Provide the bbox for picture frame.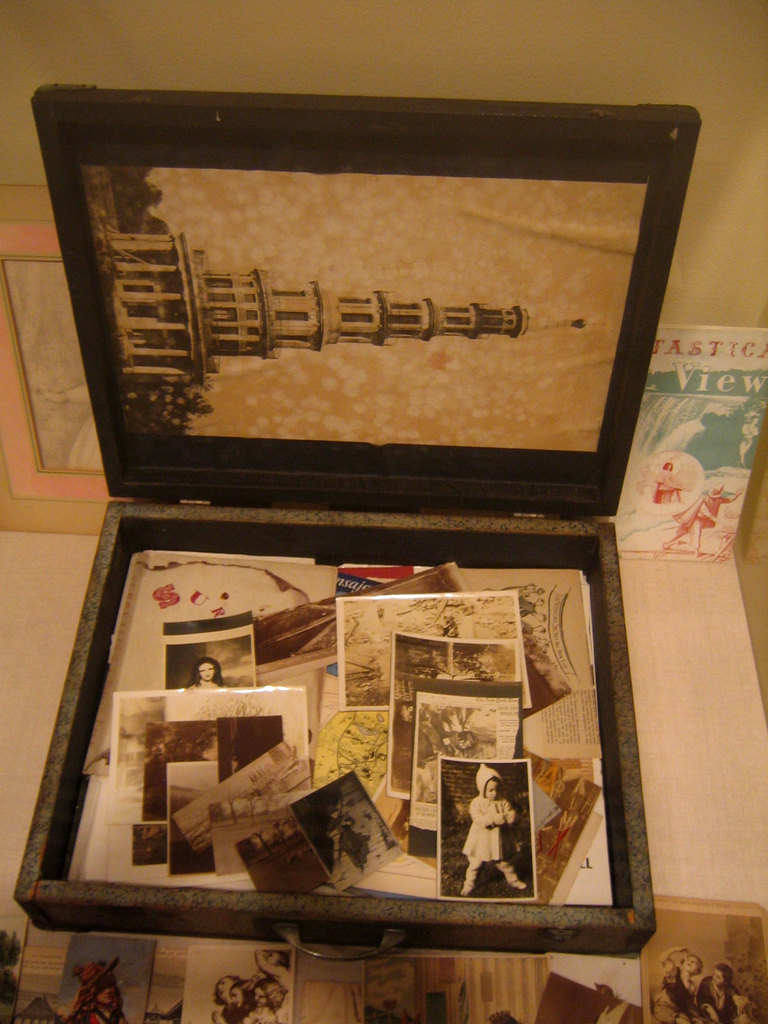
(x1=35, y1=90, x2=705, y2=934).
